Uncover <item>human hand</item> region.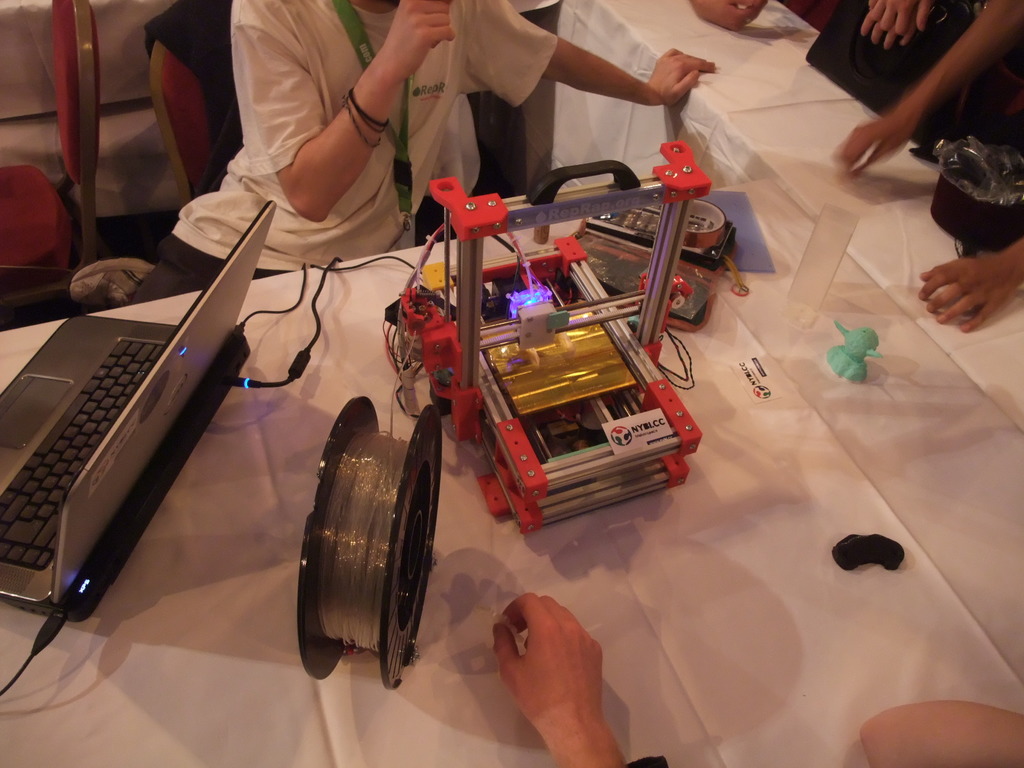
Uncovered: <region>386, 0, 457, 80</region>.
